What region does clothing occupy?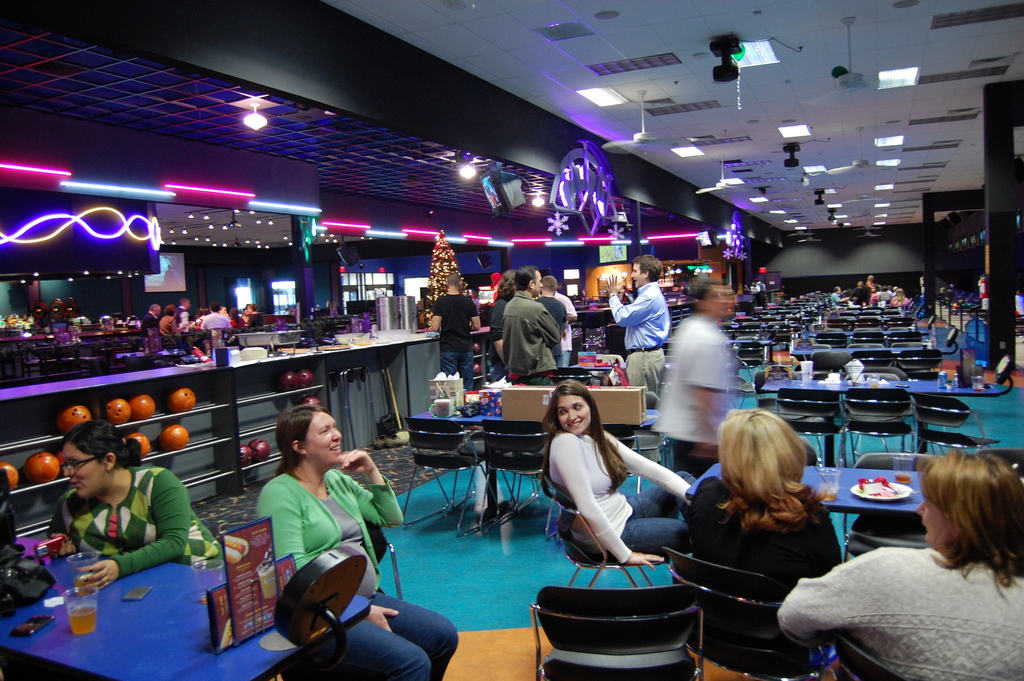
780, 545, 1023, 680.
